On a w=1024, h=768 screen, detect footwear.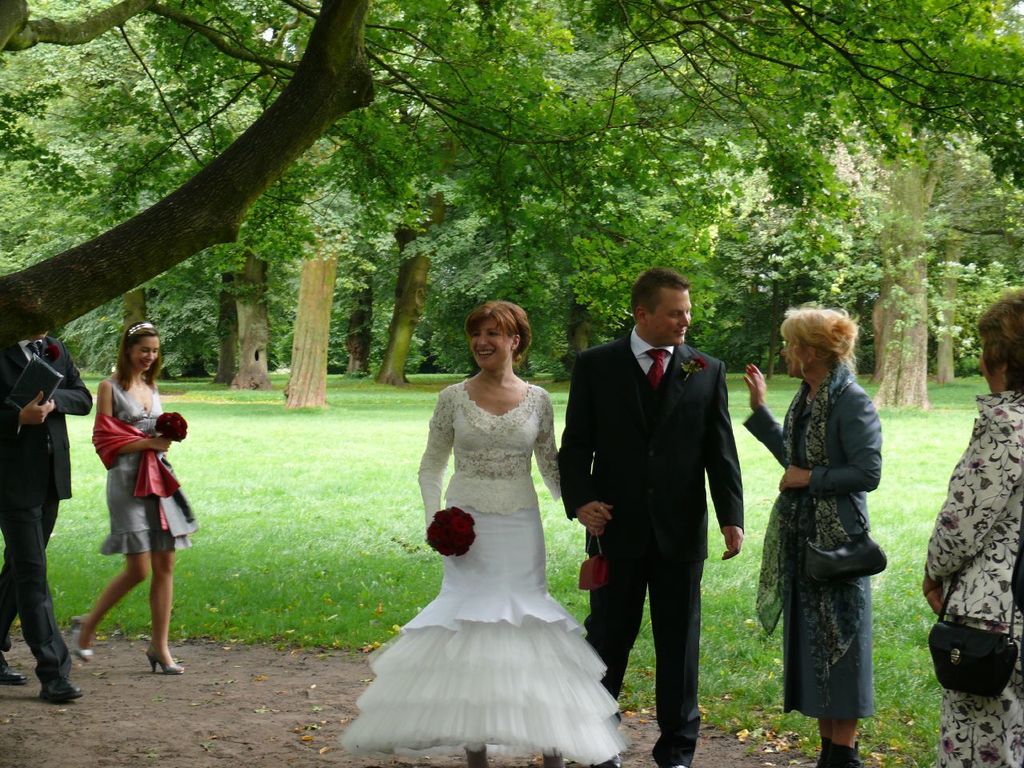
35 682 83 702.
